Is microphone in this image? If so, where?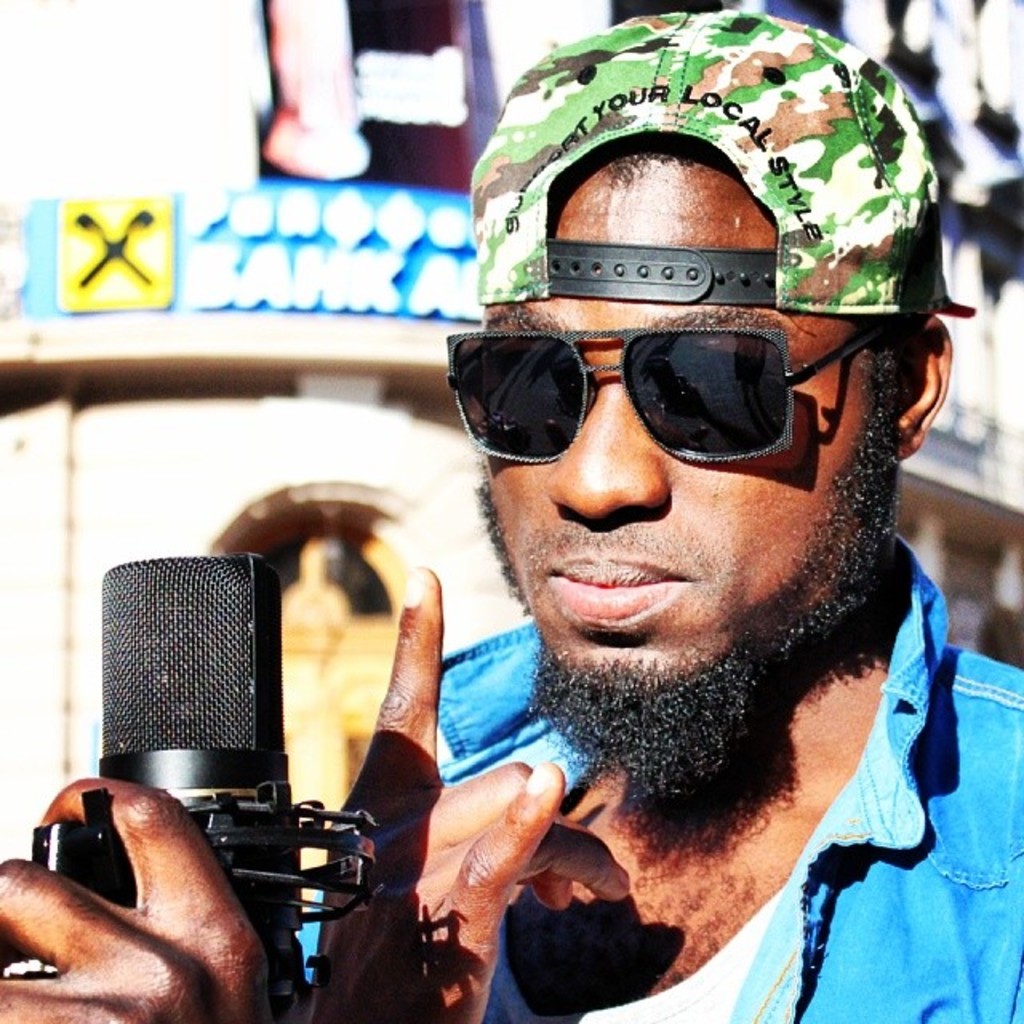
Yes, at region(75, 557, 336, 896).
